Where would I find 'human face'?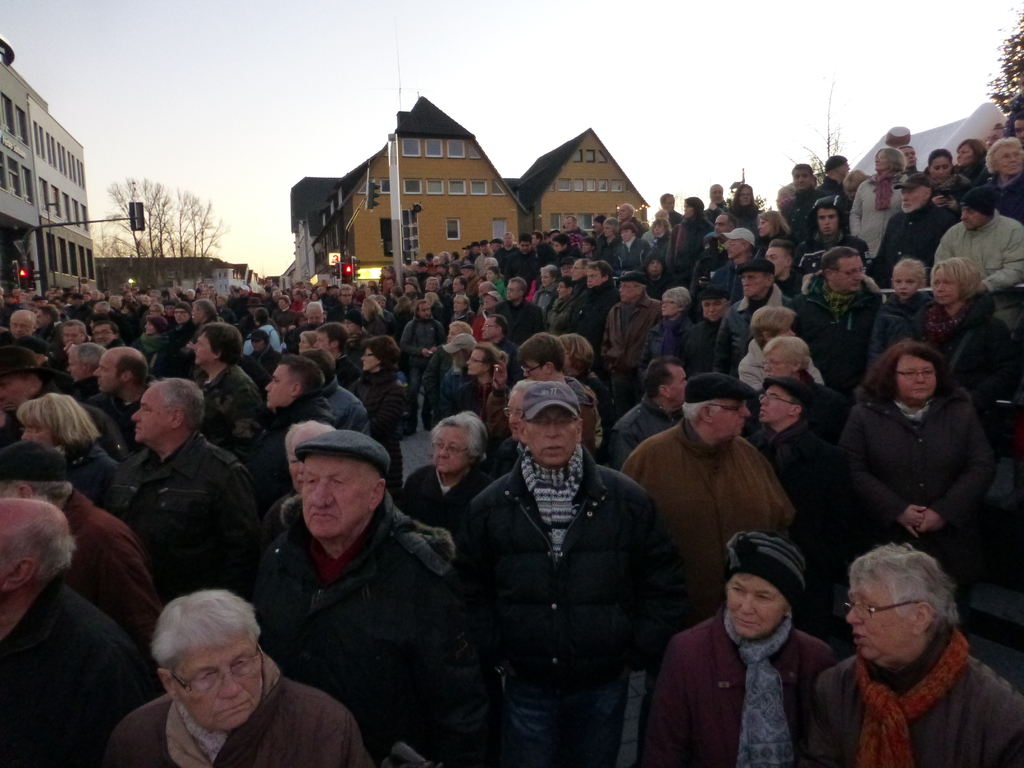
At x1=874, y1=150, x2=888, y2=171.
